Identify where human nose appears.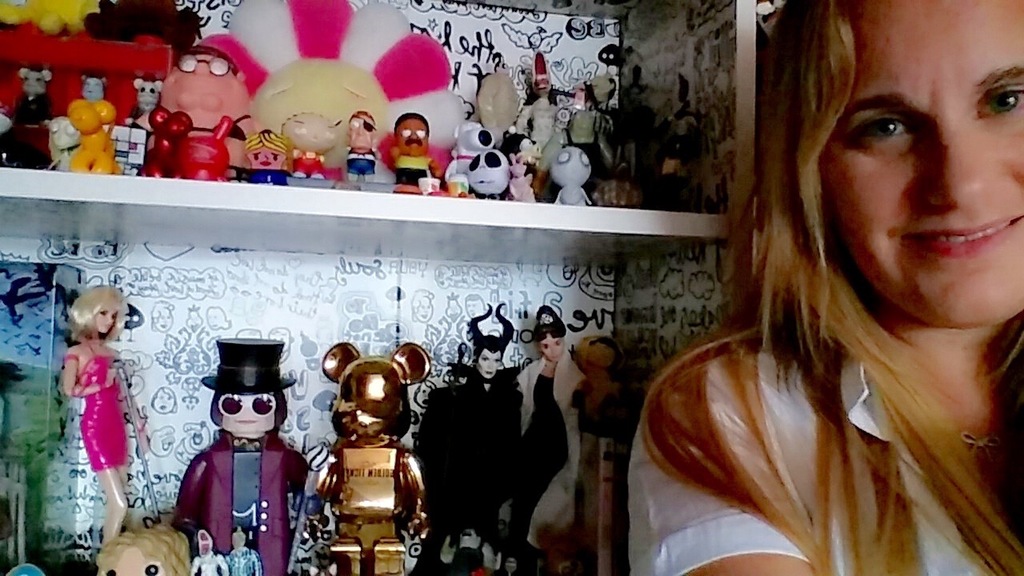
Appears at x1=409, y1=130, x2=420, y2=144.
